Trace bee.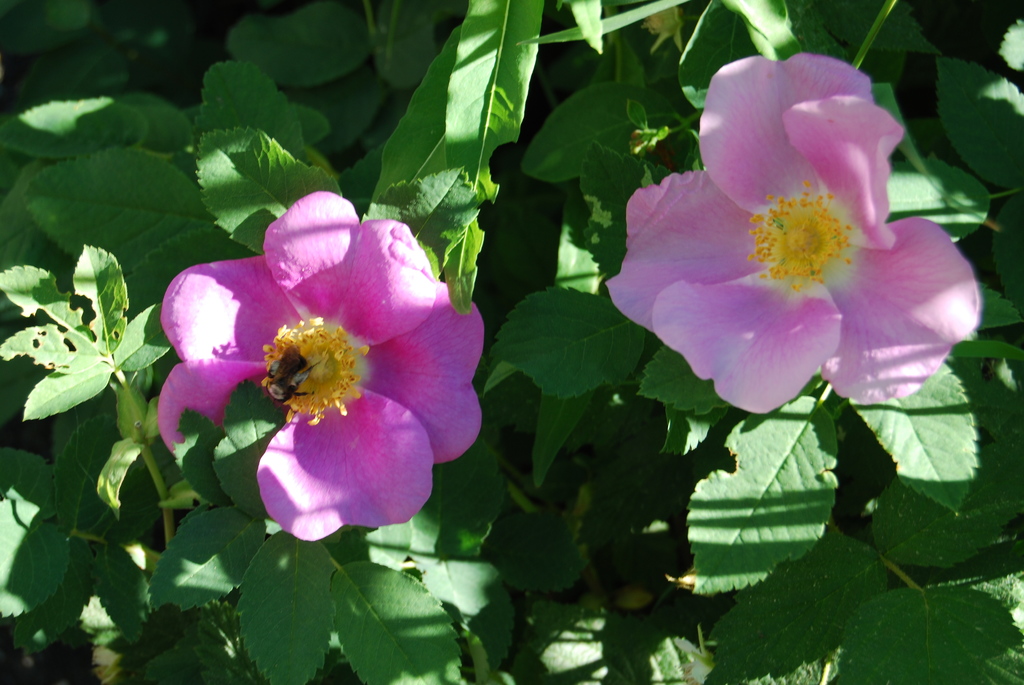
Traced to [x1=264, y1=336, x2=320, y2=412].
